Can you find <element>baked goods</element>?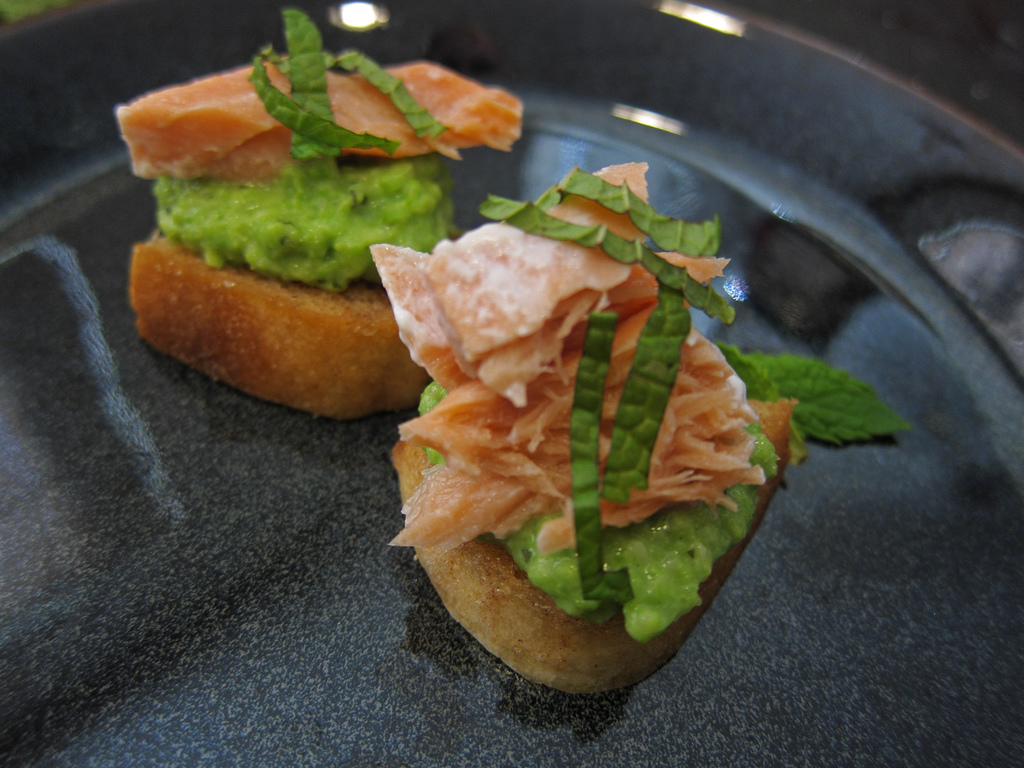
Yes, bounding box: 367 159 800 696.
